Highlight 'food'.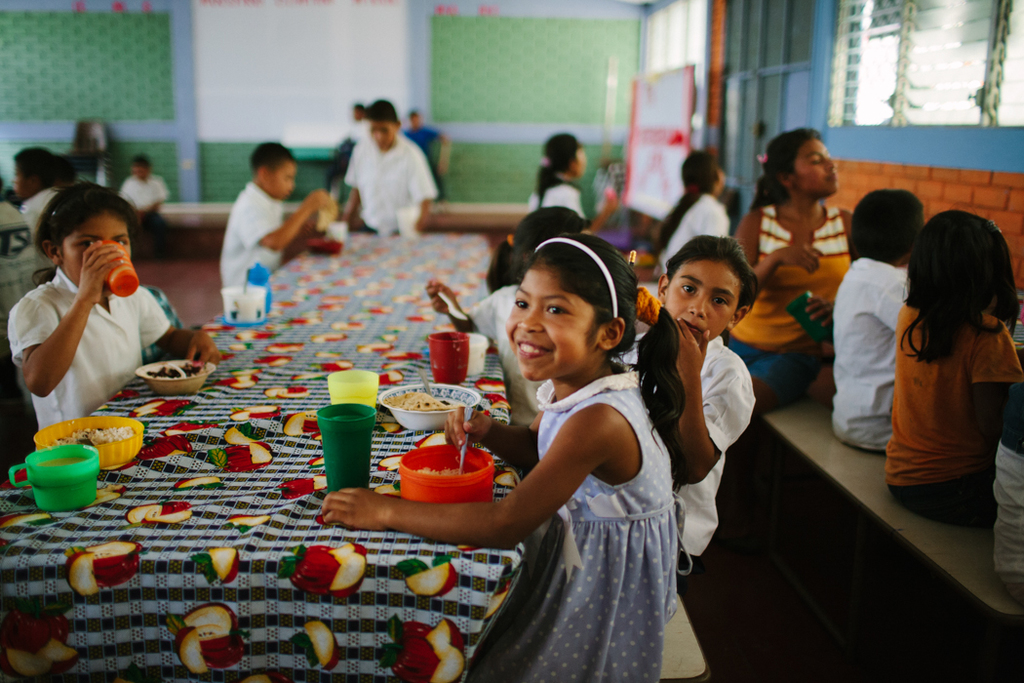
Highlighted region: crop(127, 503, 194, 529).
